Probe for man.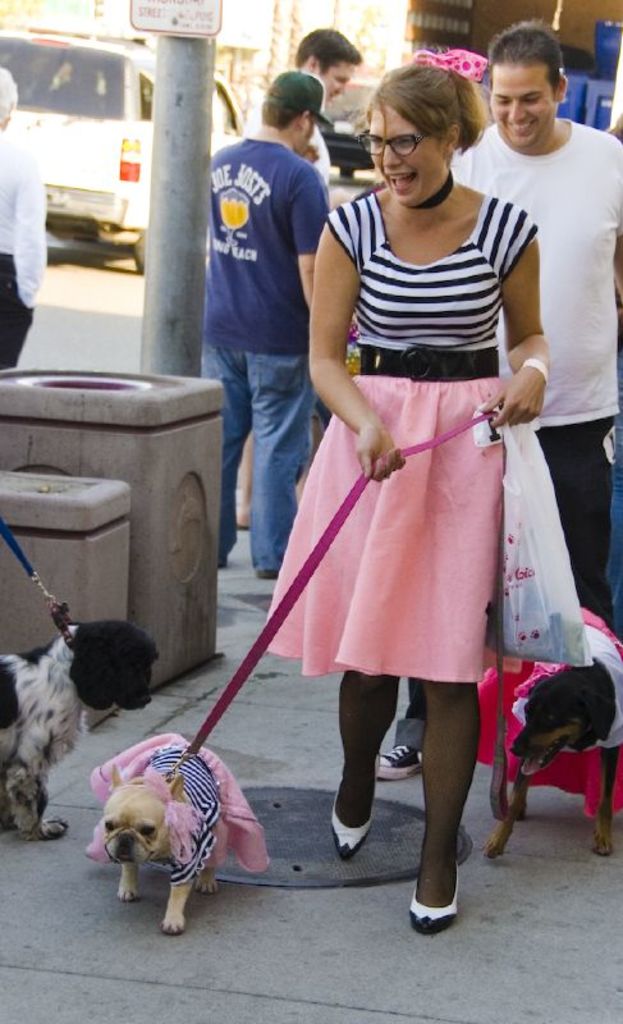
Probe result: <bbox>372, 24, 622, 783</bbox>.
